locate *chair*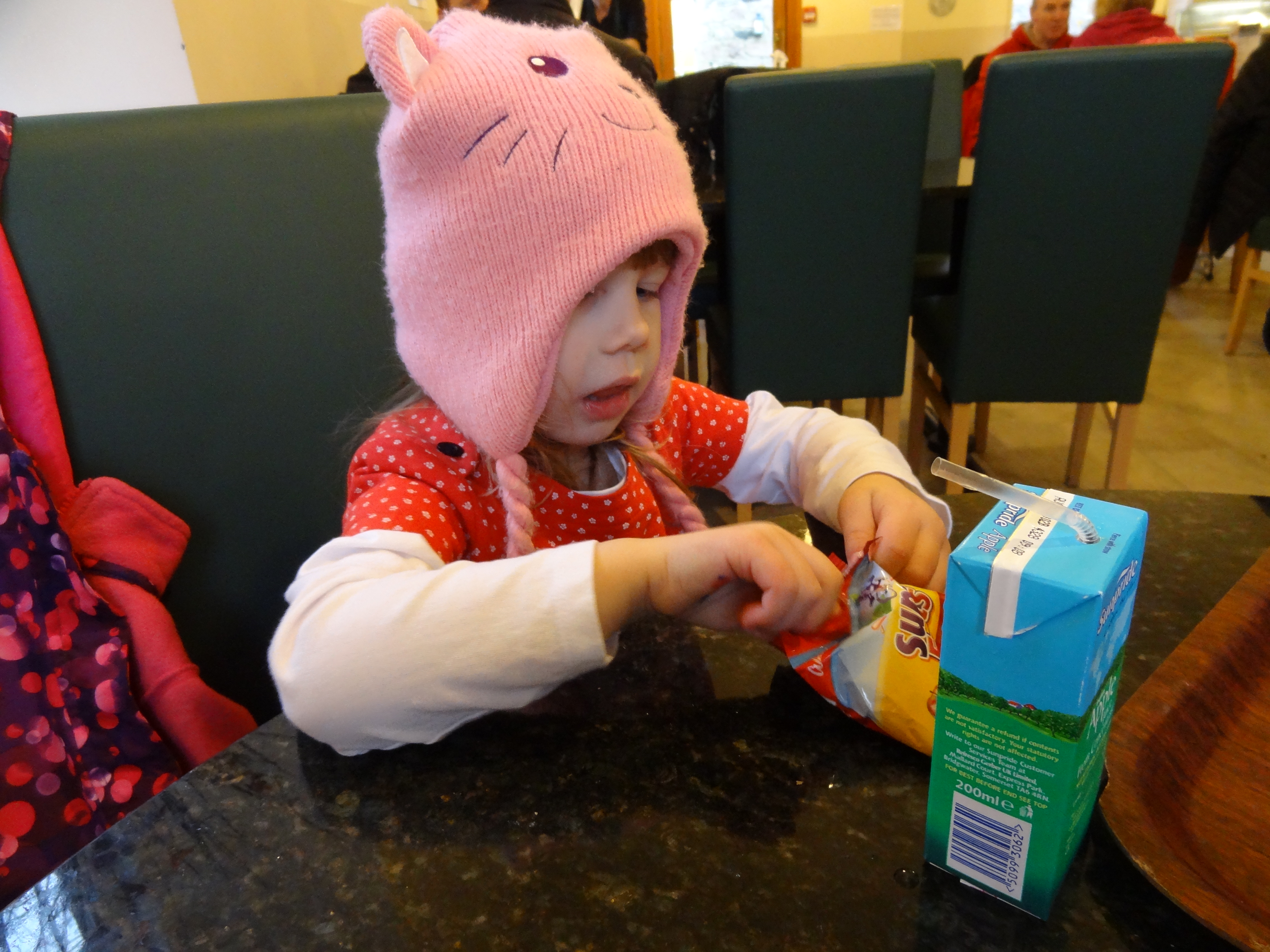
detection(223, 16, 266, 125)
